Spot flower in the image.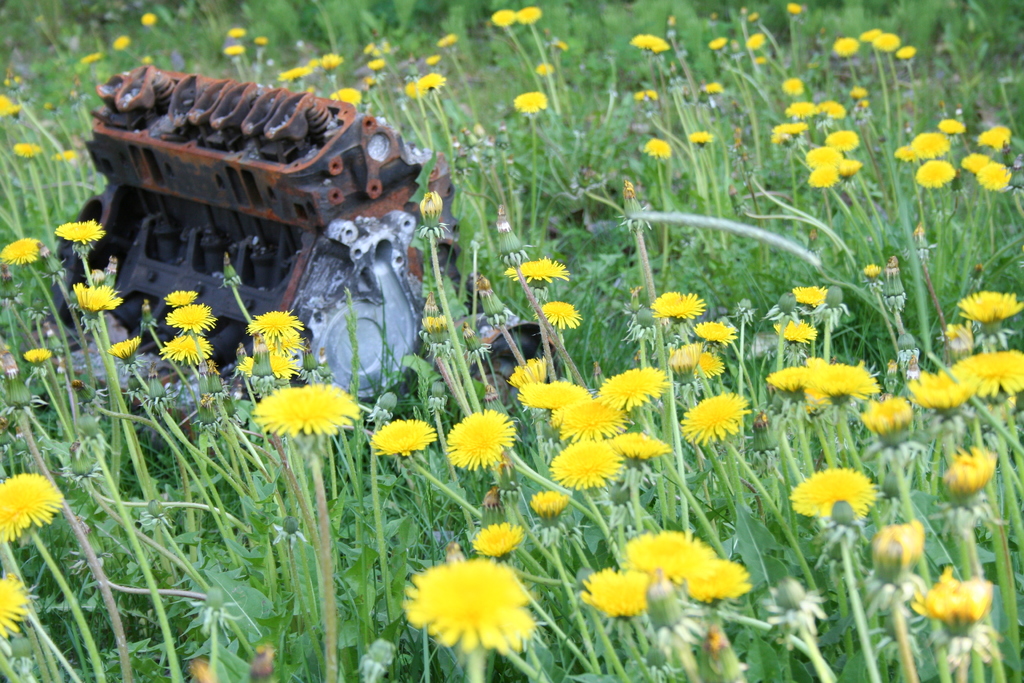
flower found at 519/2/543/23.
